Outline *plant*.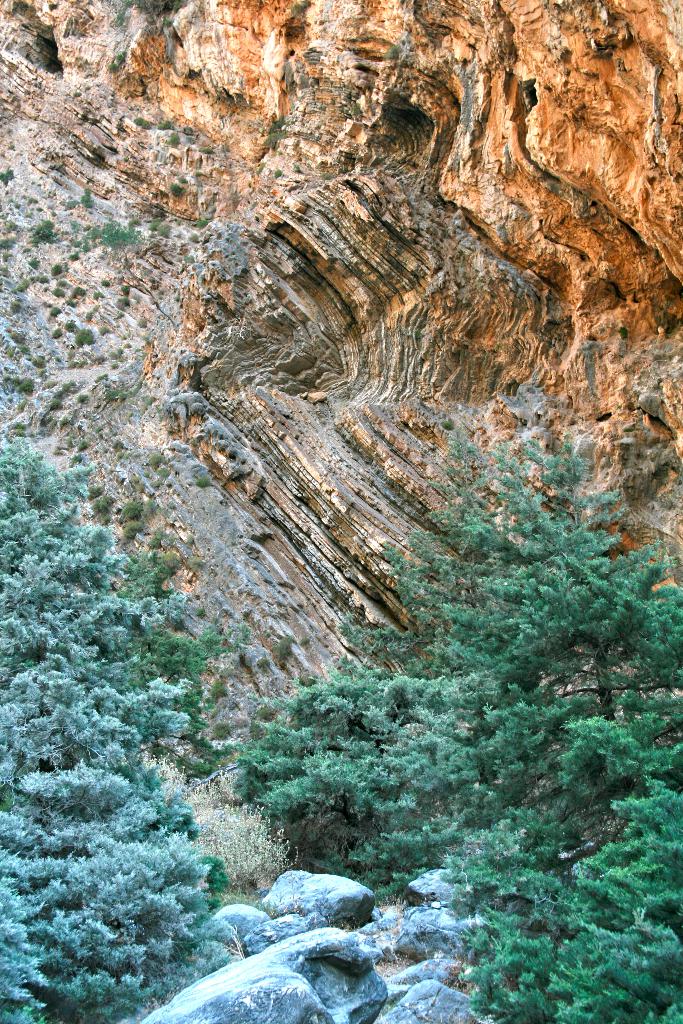
Outline: {"x1": 77, "y1": 392, "x2": 93, "y2": 401}.
